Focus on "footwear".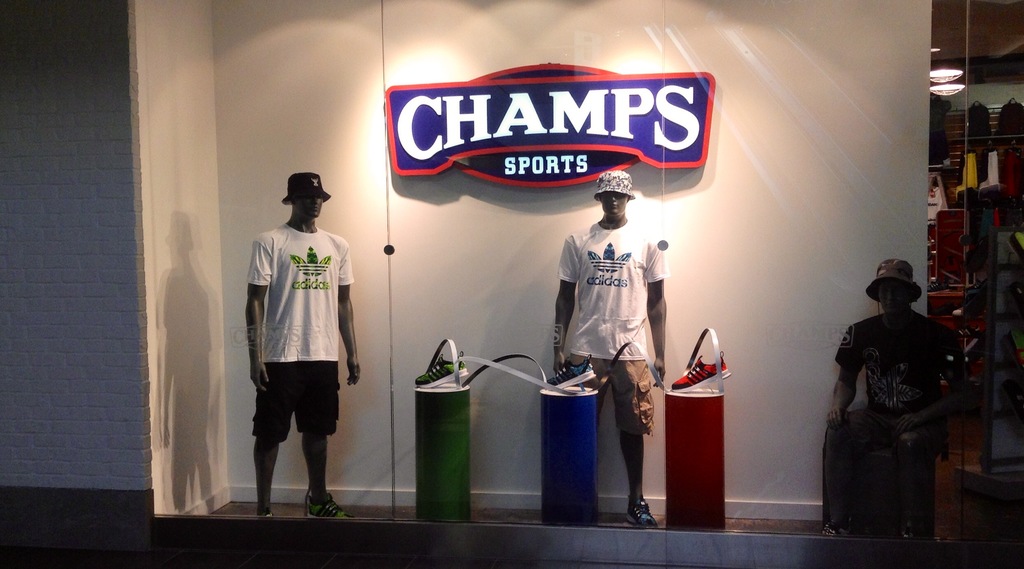
Focused at crop(899, 526, 922, 540).
